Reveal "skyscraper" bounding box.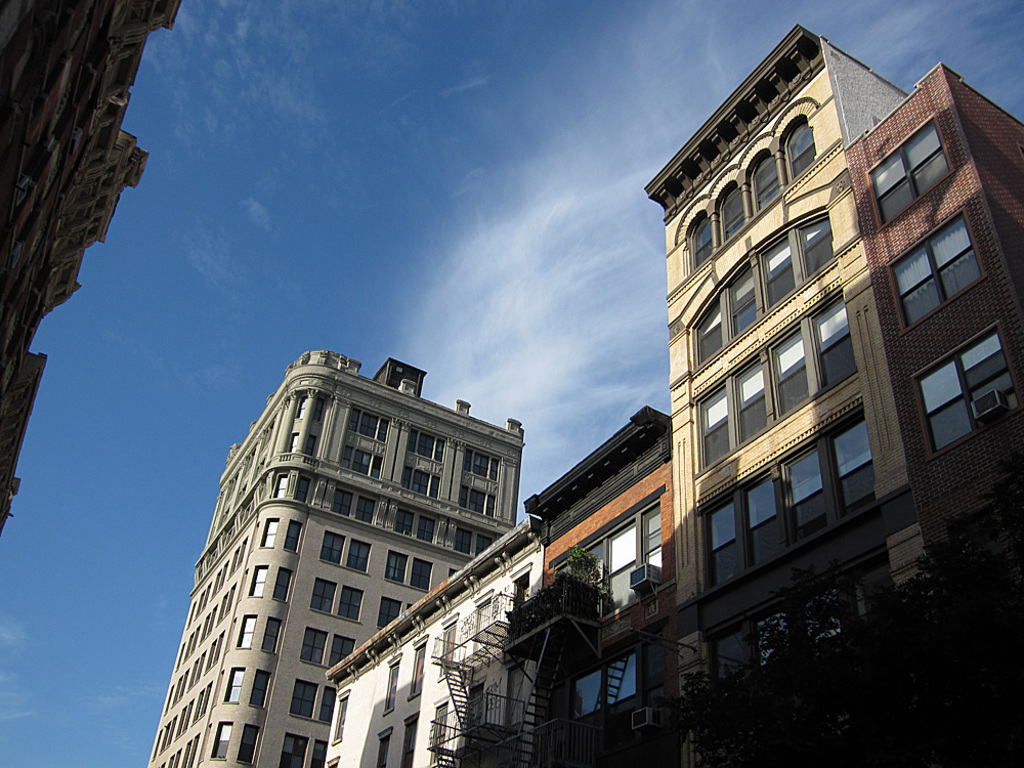
Revealed: 135/306/608/760.
